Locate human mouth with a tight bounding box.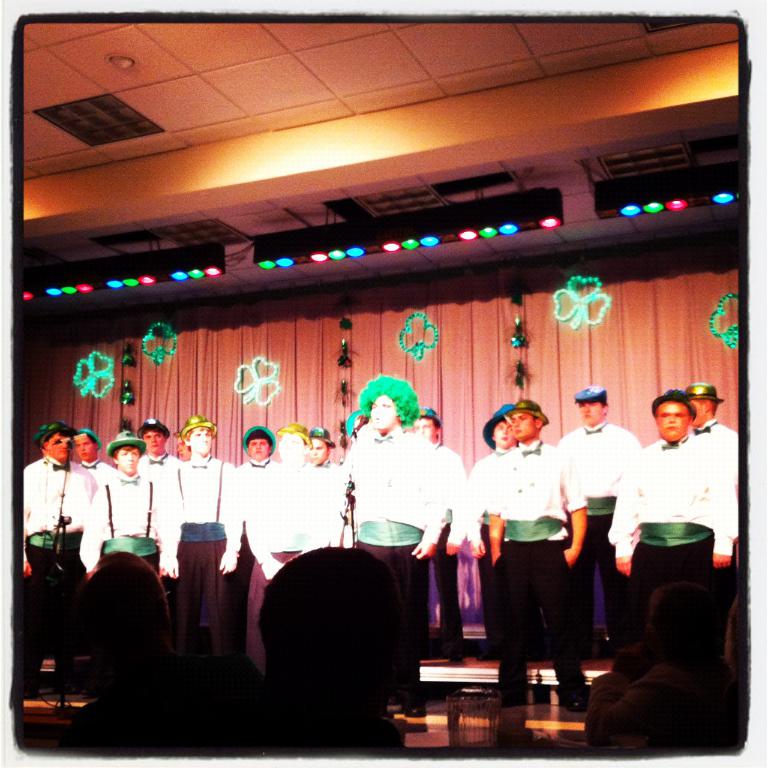
(666, 424, 679, 430).
